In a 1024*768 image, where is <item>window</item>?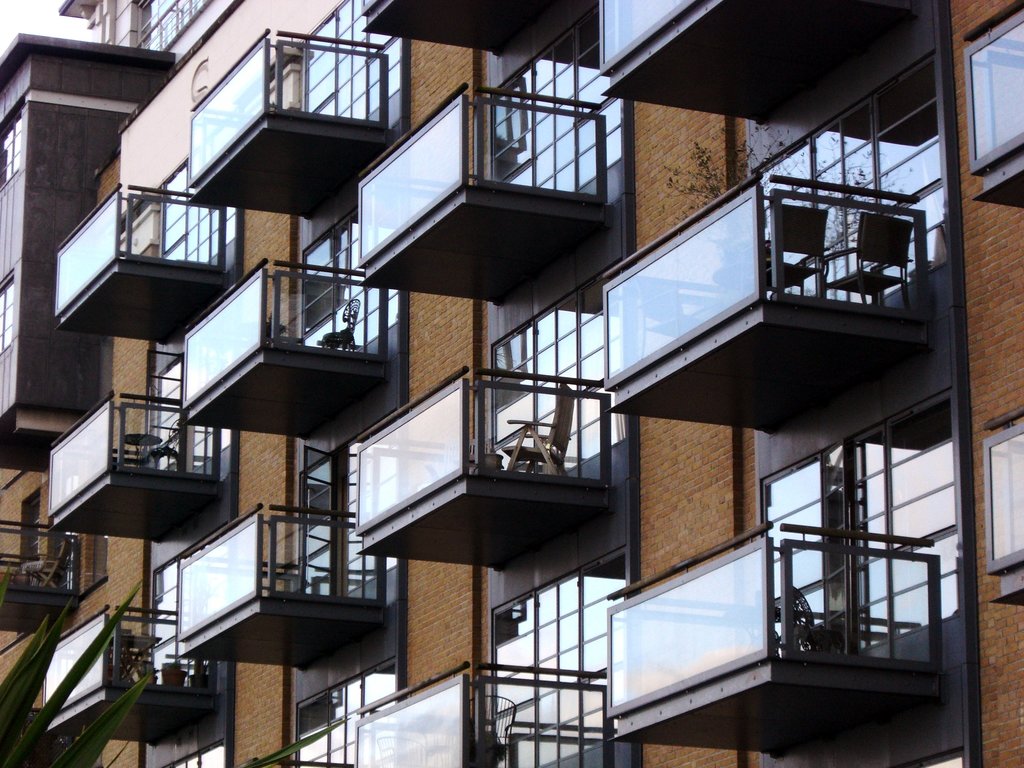
Rect(131, 0, 214, 51).
